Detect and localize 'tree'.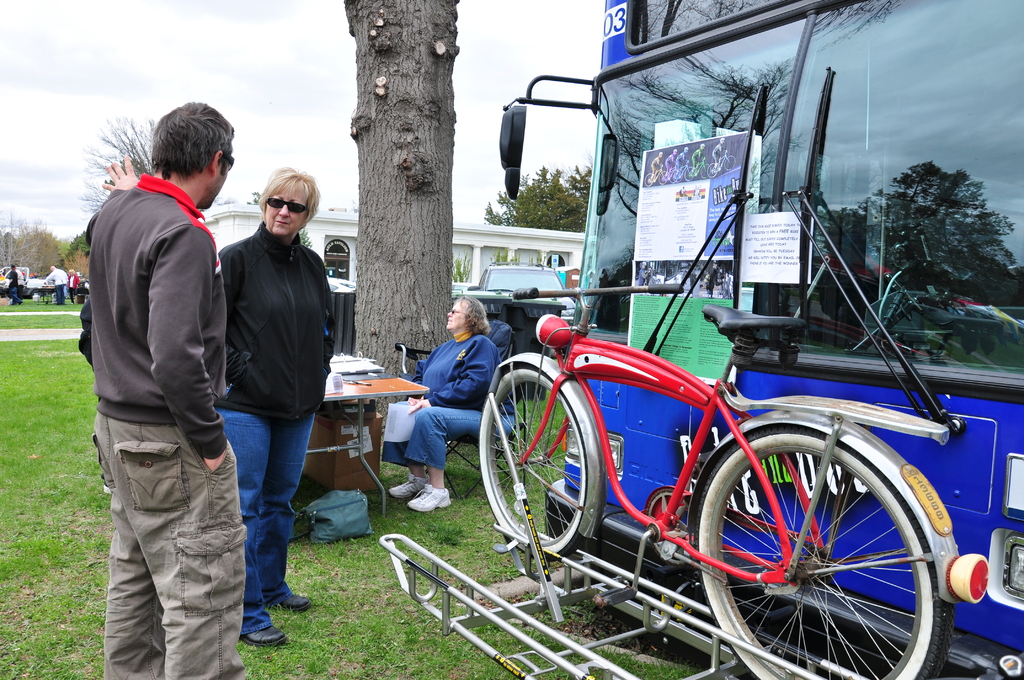
Localized at locate(76, 114, 168, 231).
